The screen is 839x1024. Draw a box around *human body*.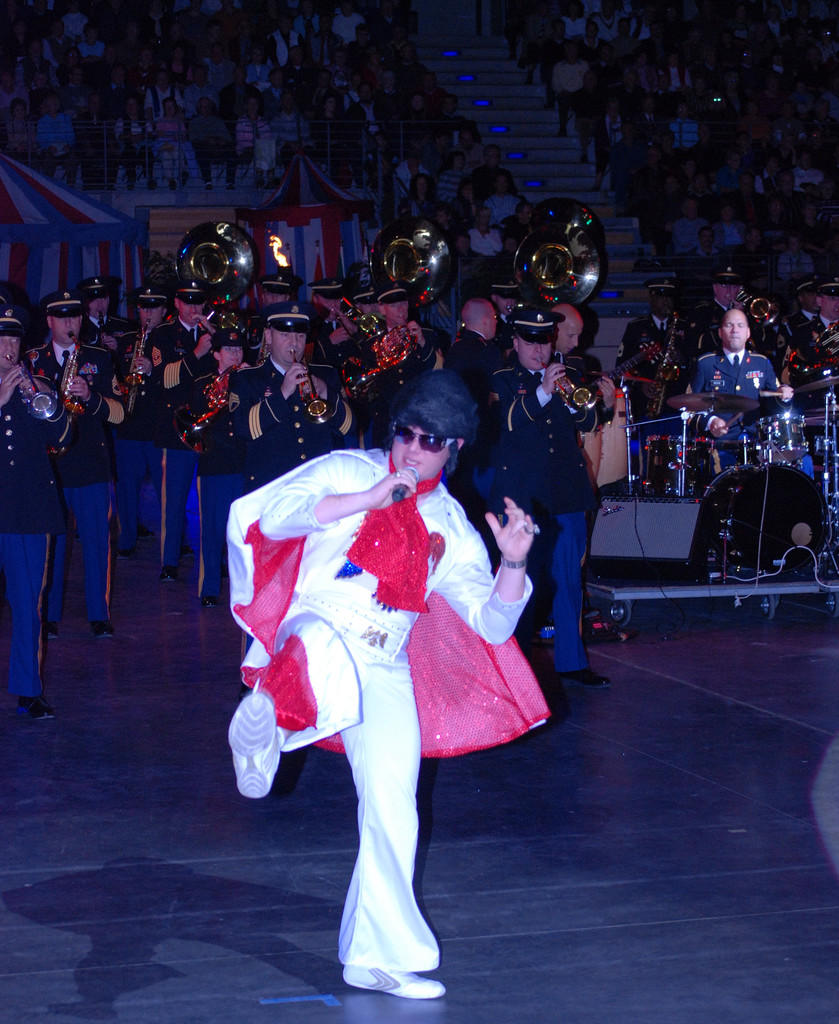
227,375,496,965.
